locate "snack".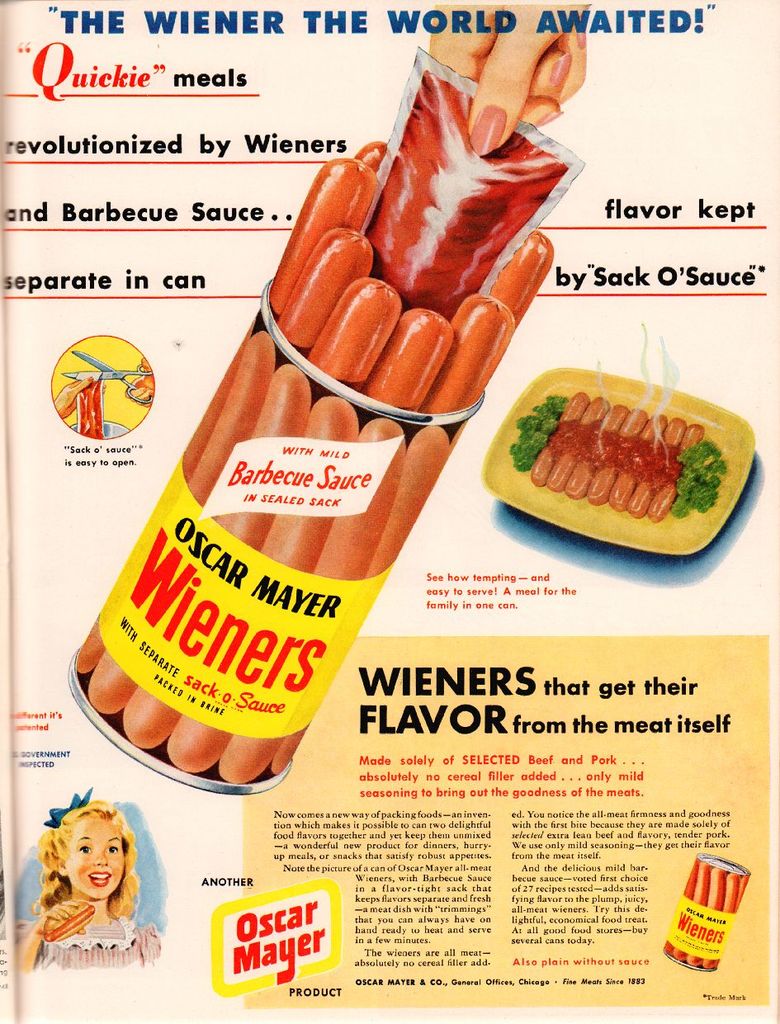
Bounding box: 79/144/553/776.
